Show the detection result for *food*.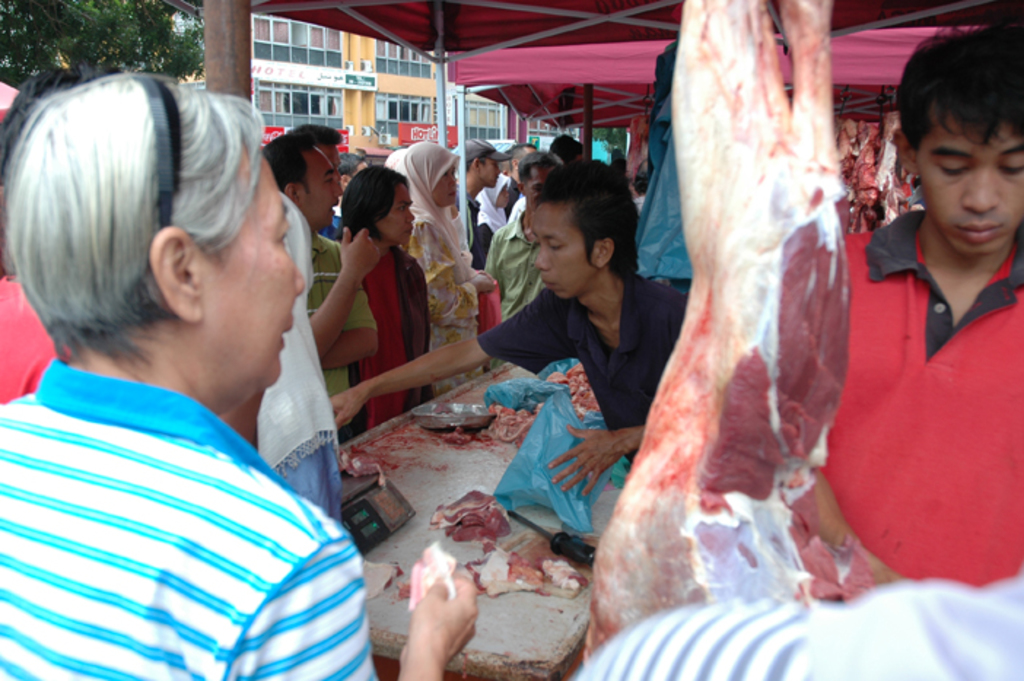
crop(458, 544, 579, 599).
